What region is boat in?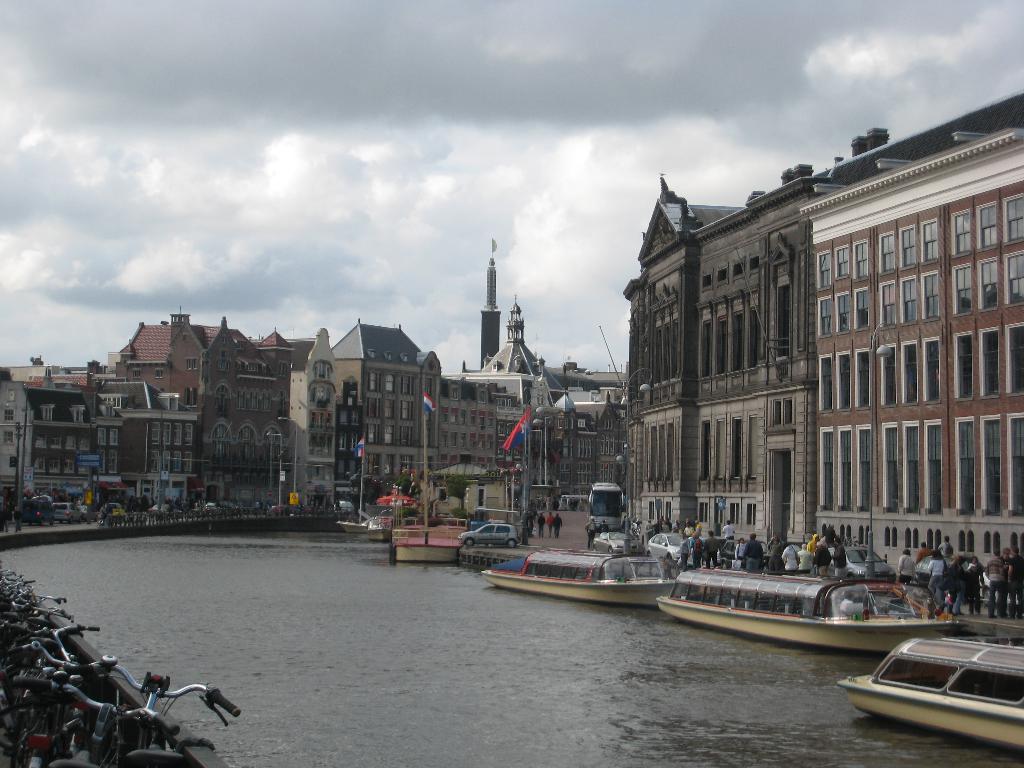
(x1=481, y1=559, x2=682, y2=602).
